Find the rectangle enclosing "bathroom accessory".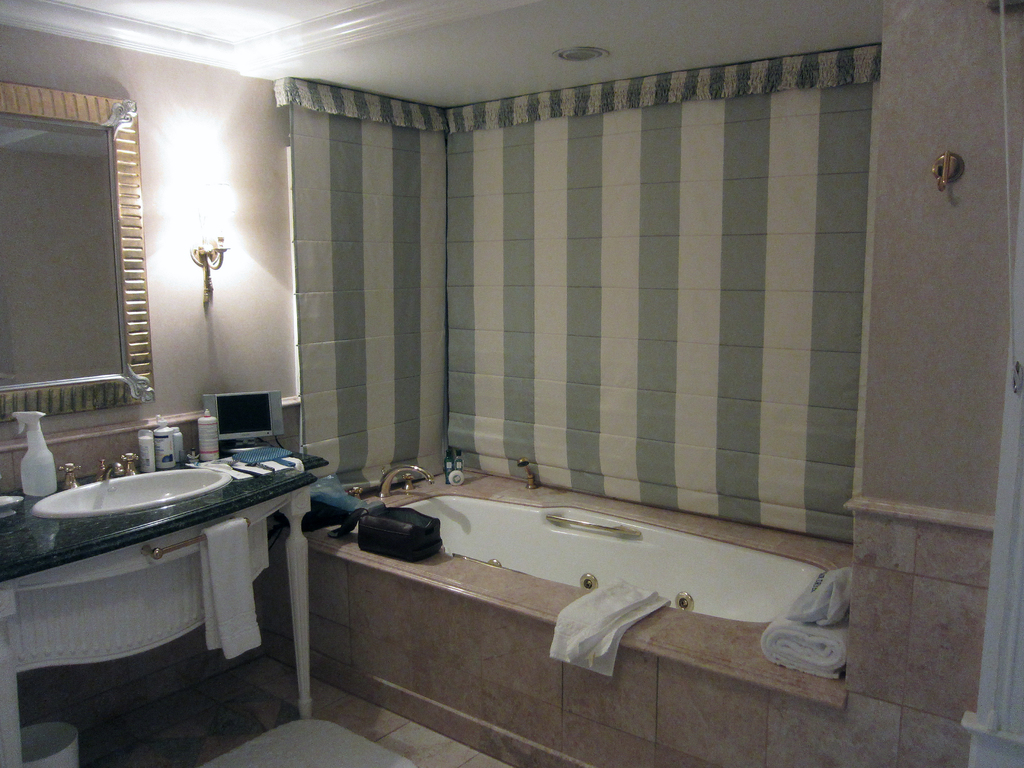
318,443,851,718.
